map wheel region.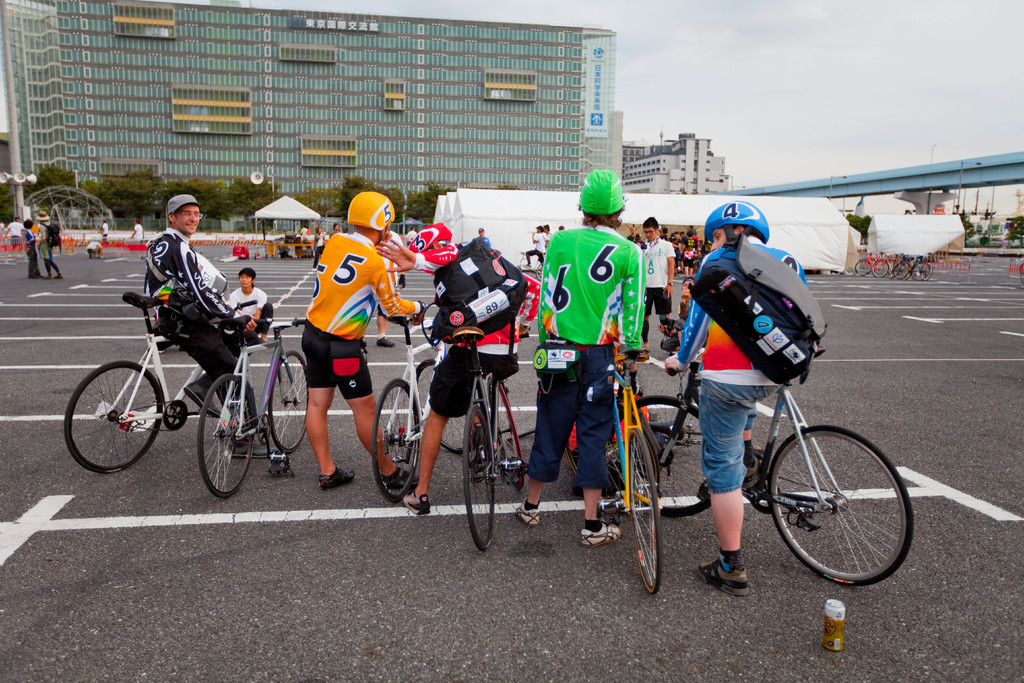
Mapped to bbox=(856, 259, 868, 274).
